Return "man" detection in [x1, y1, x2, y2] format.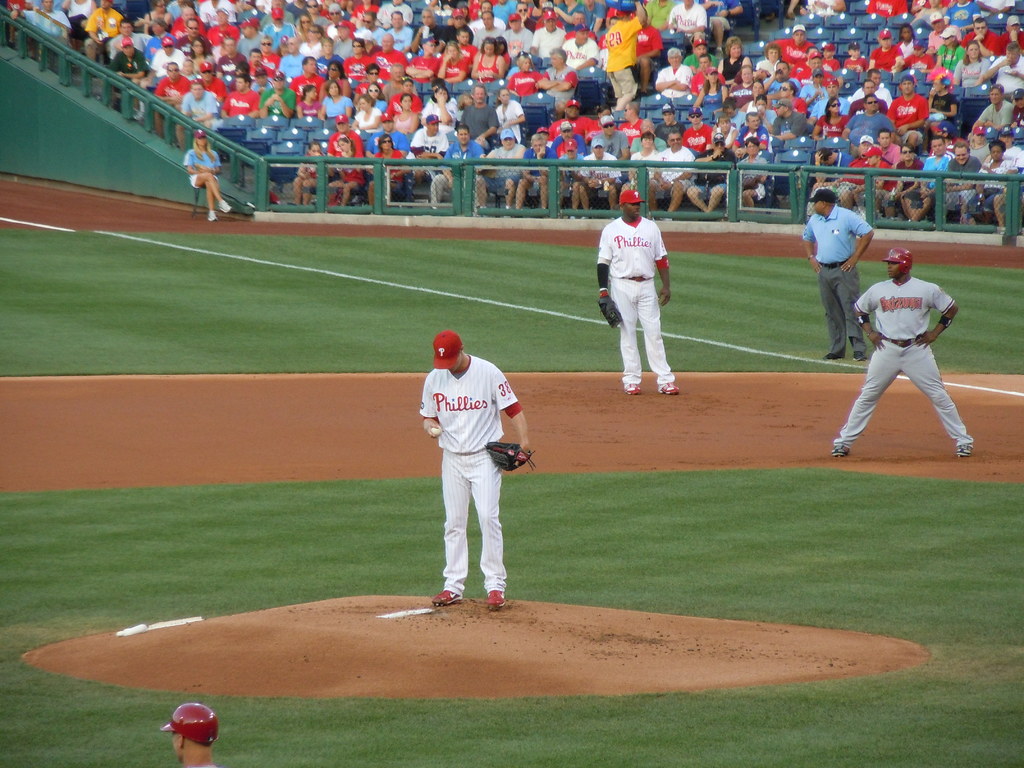
[668, 0, 705, 35].
